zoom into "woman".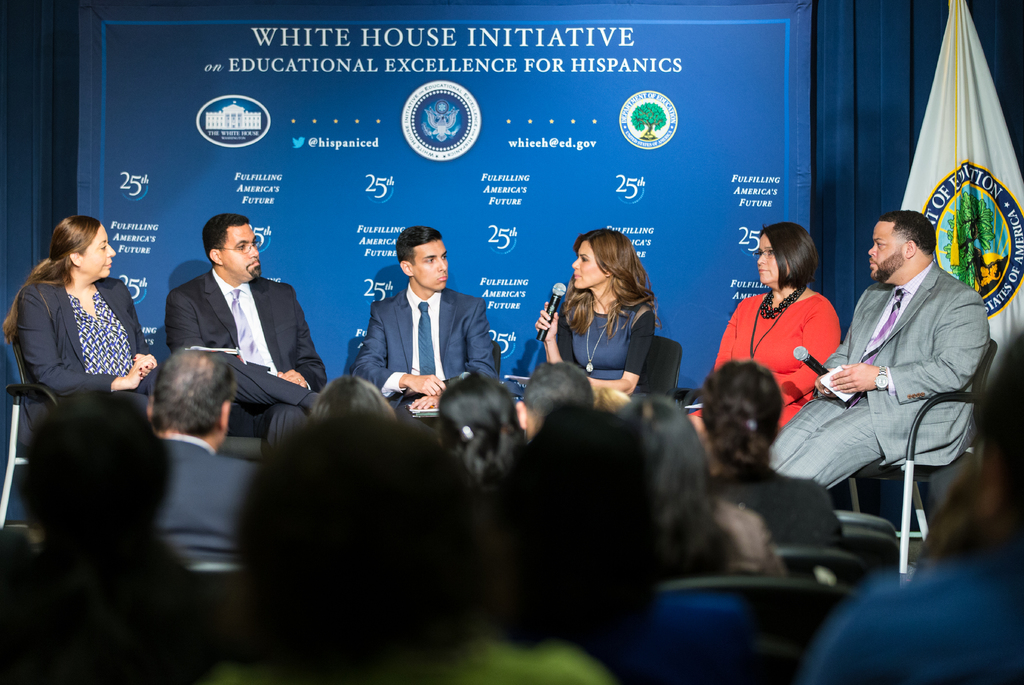
Zoom target: 476 391 764 684.
